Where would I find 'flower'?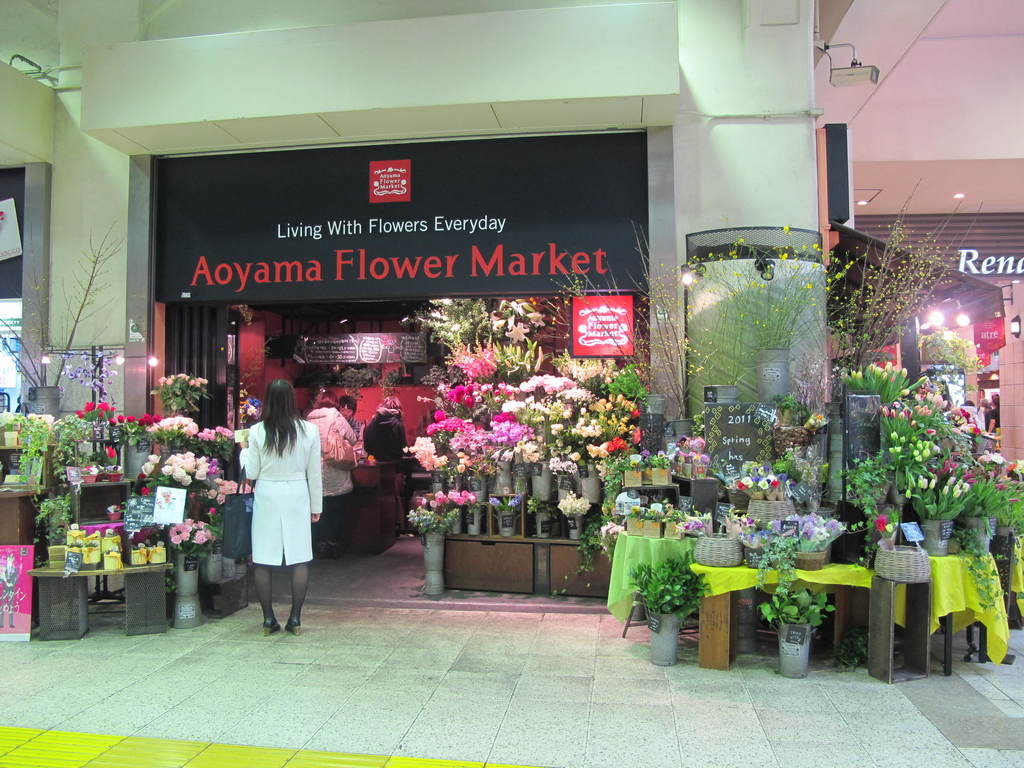
At 127, 413, 133, 422.
